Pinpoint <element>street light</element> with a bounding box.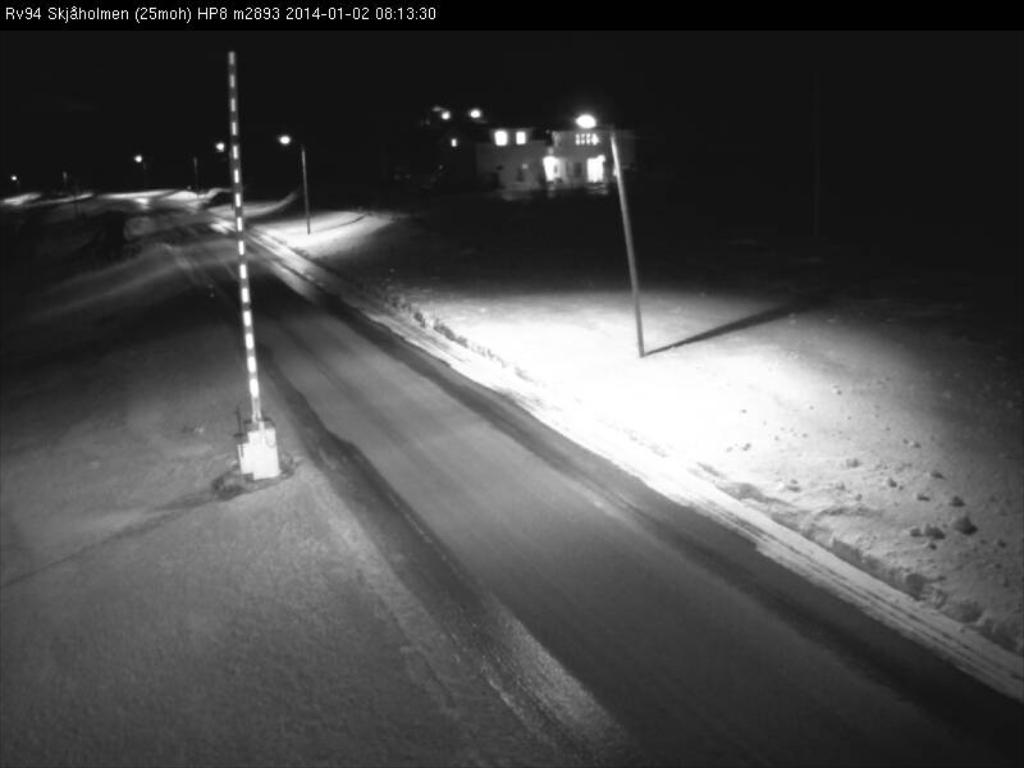
575/115/646/352.
